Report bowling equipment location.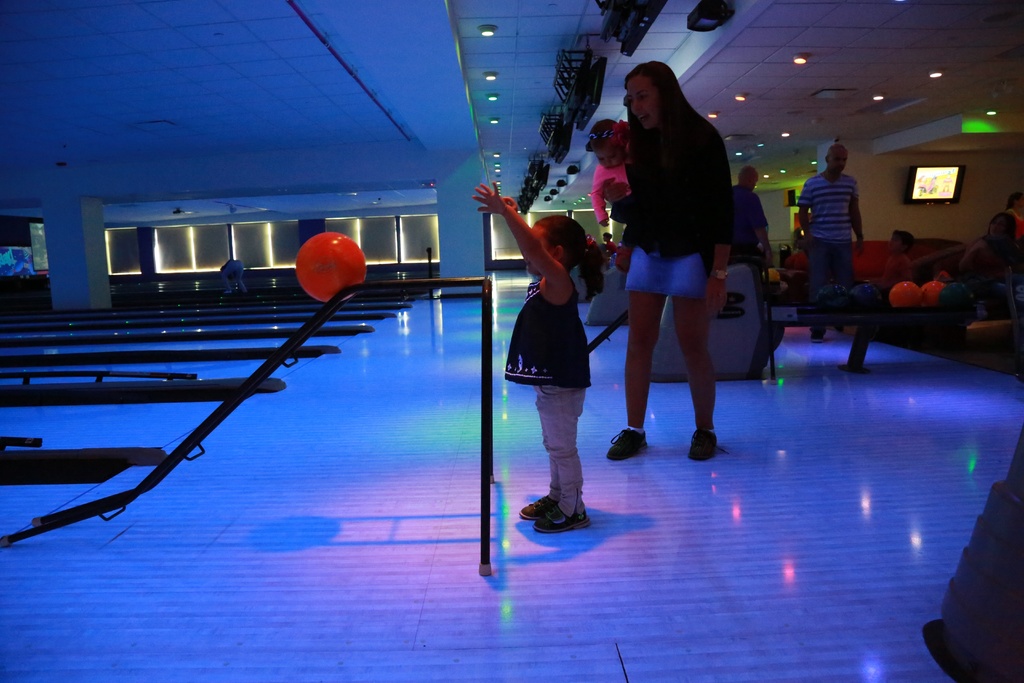
Report: locate(648, 264, 981, 385).
